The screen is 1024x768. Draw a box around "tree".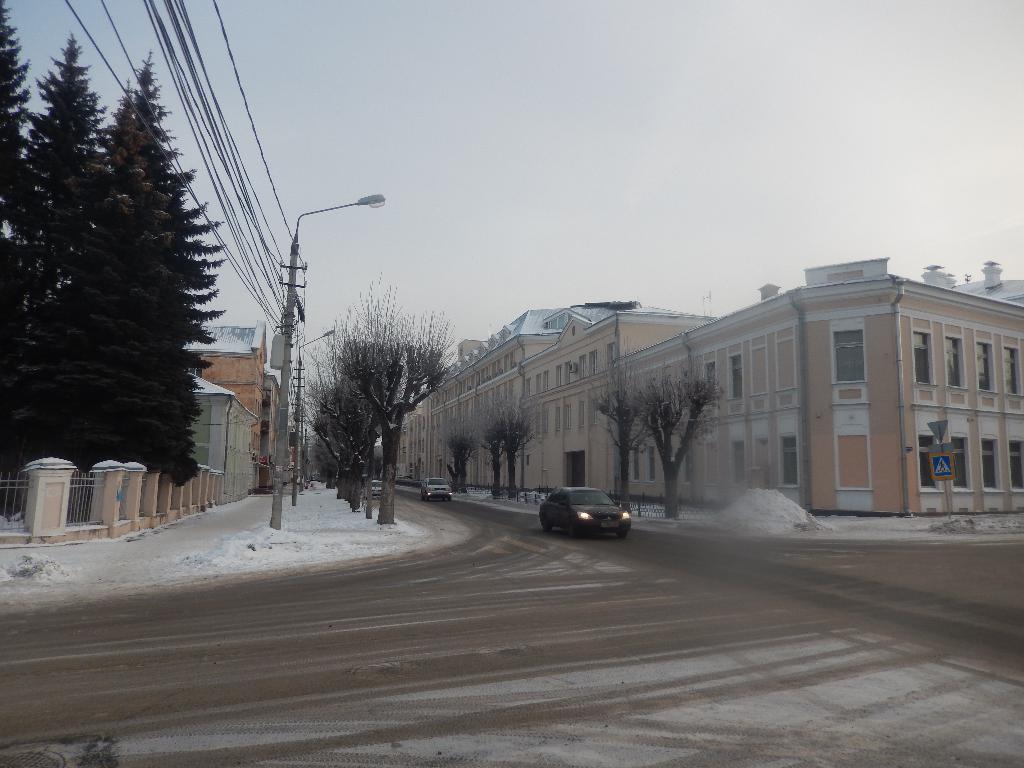
(429,409,489,487).
